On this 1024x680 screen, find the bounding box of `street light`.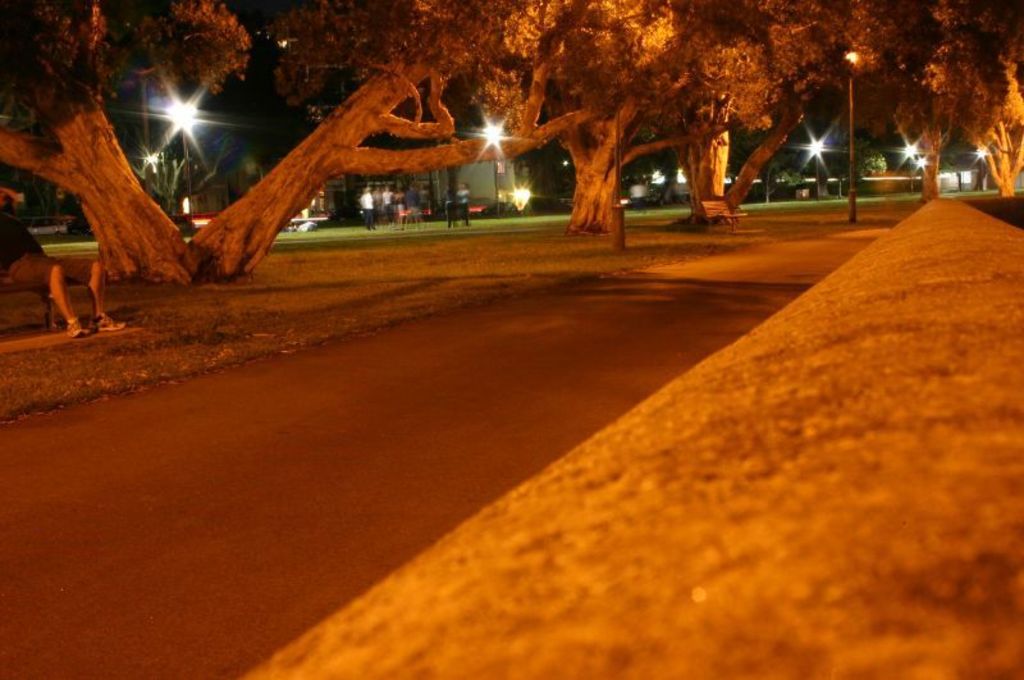
Bounding box: 480,122,511,222.
